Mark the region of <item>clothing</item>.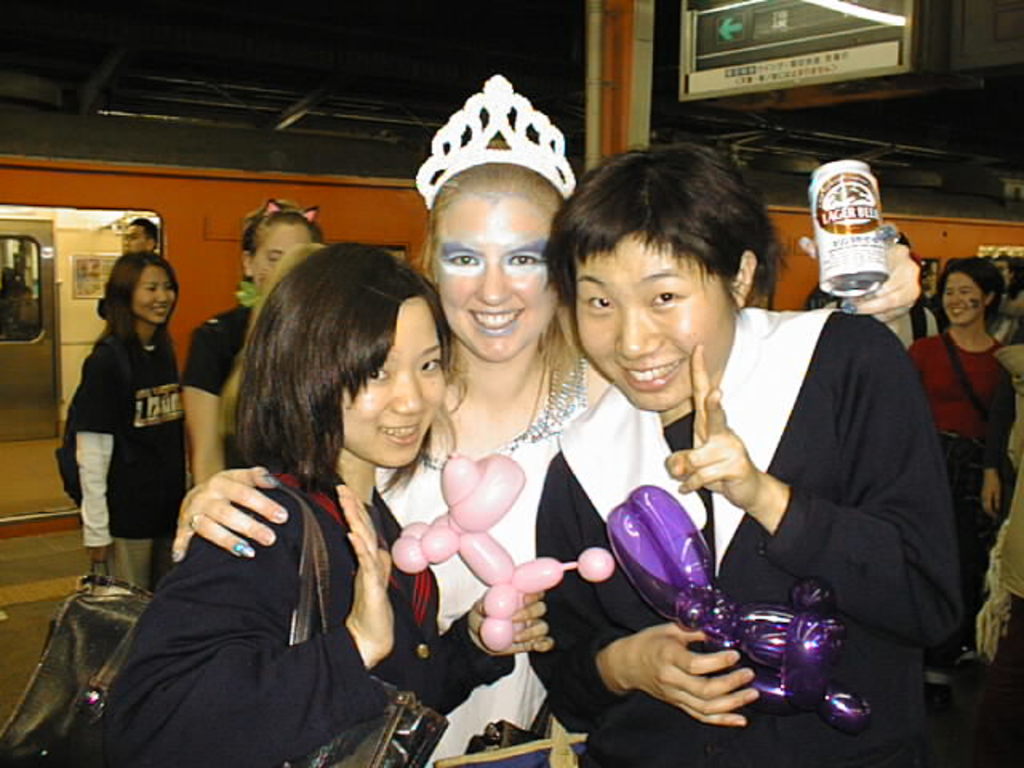
Region: select_region(104, 464, 514, 766).
